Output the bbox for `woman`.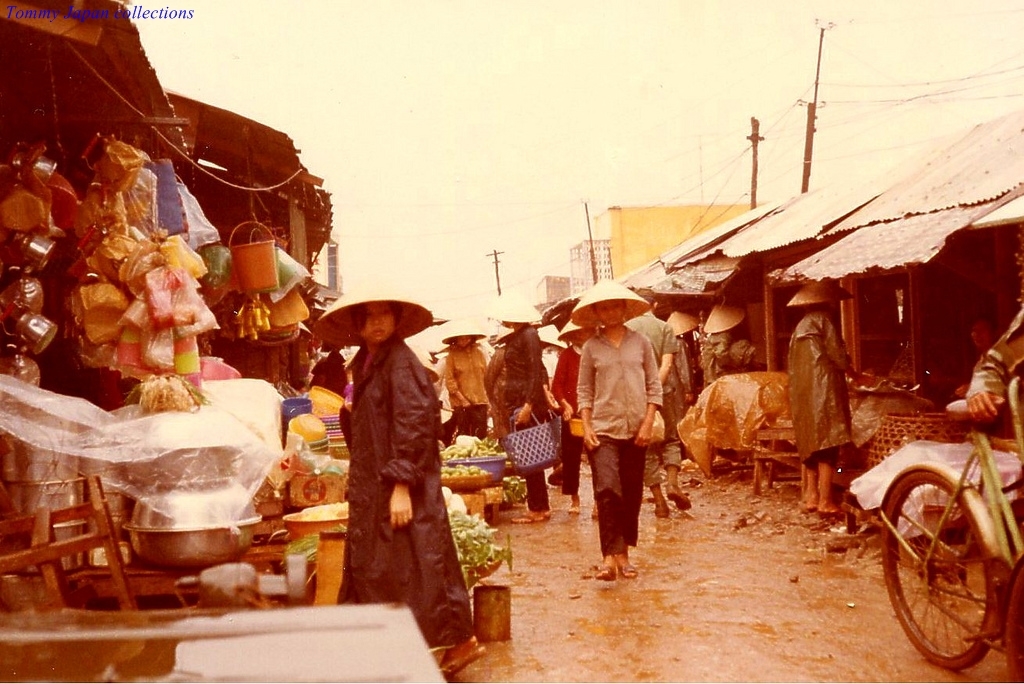
BBox(570, 267, 664, 584).
